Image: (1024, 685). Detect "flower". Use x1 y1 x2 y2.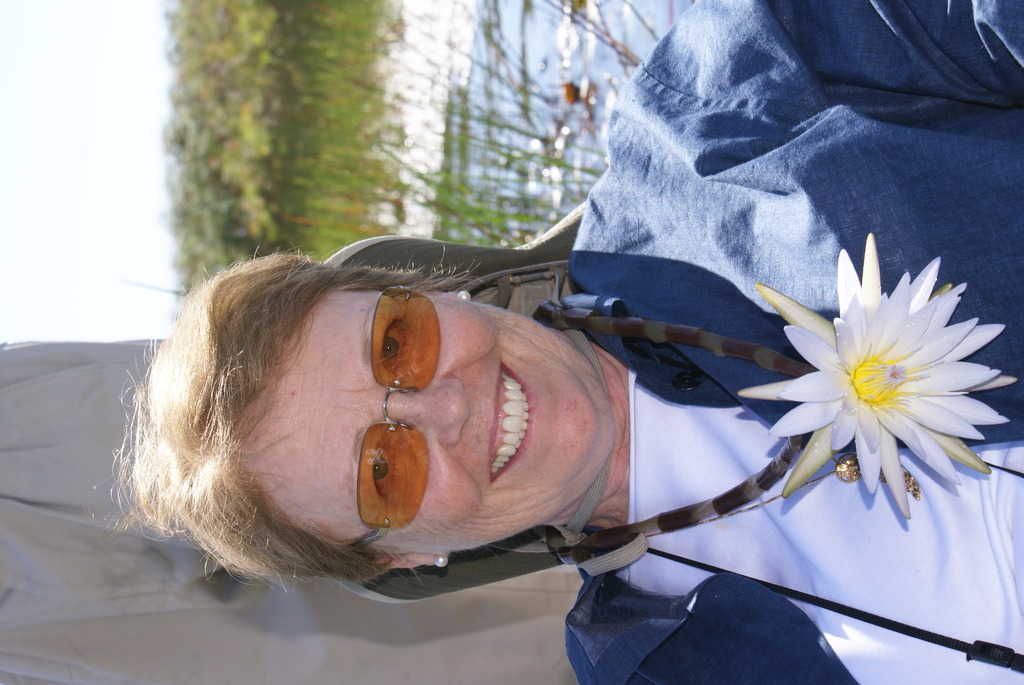
710 246 1005 544.
